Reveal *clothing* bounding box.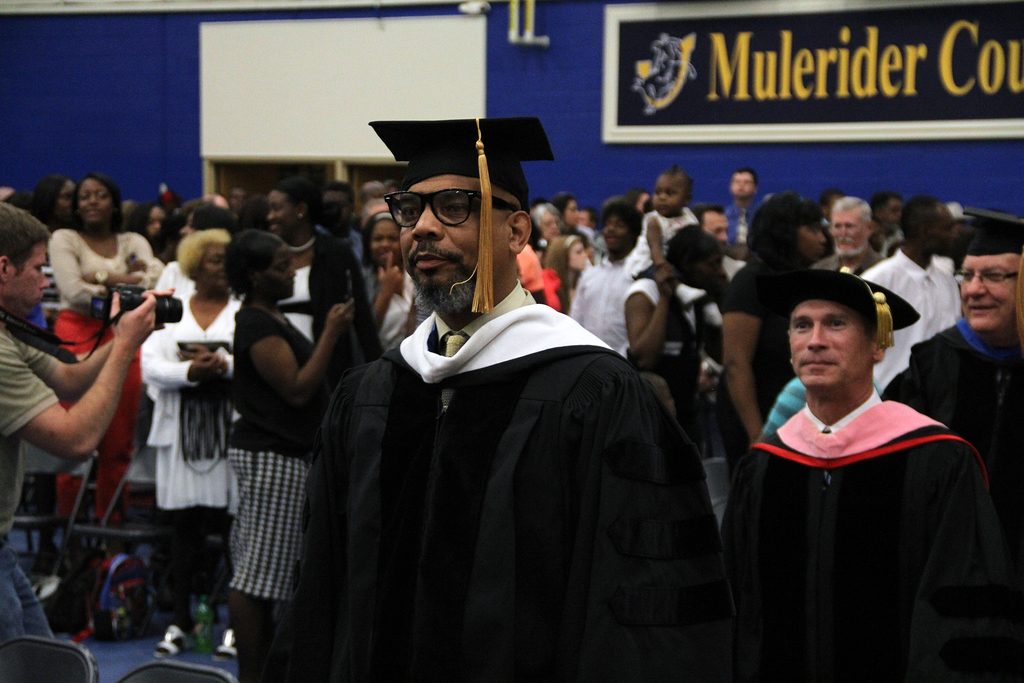
Revealed: rect(0, 197, 1023, 383).
